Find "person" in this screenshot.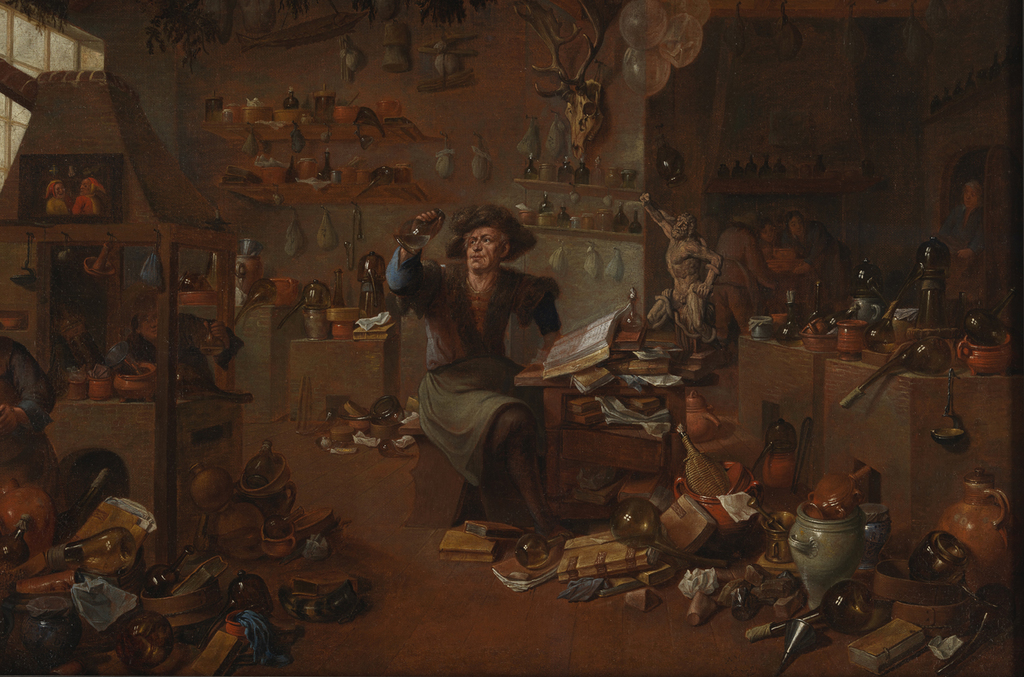
The bounding box for "person" is detection(0, 316, 61, 513).
